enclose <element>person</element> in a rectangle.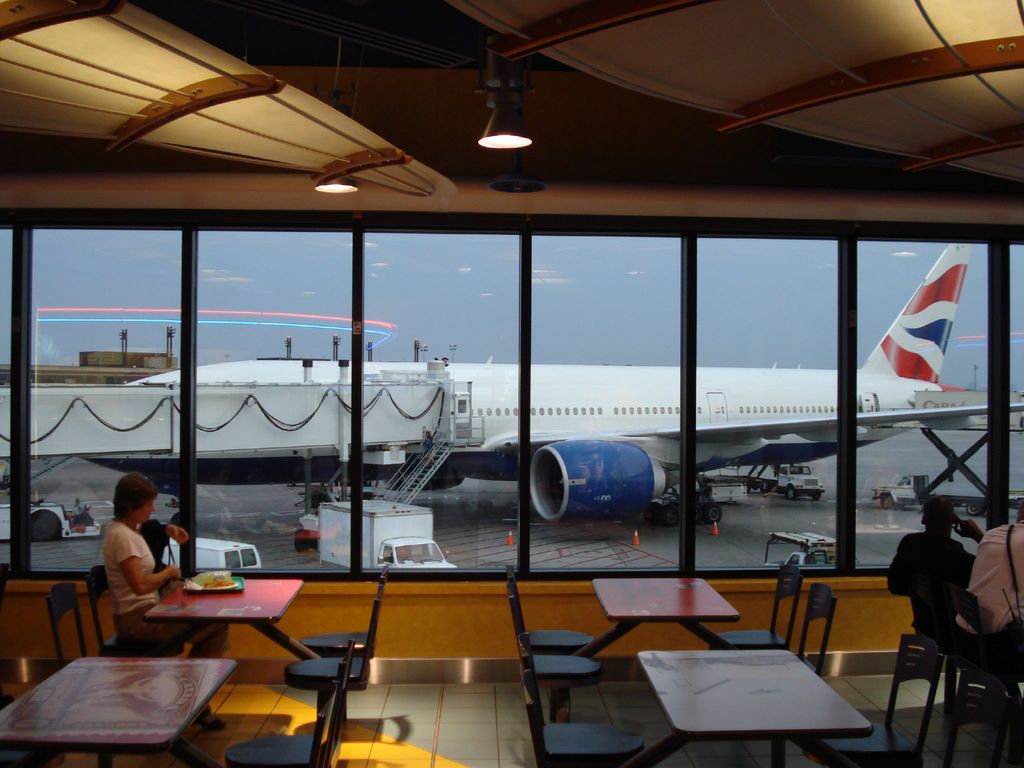
{"left": 86, "top": 483, "right": 170, "bottom": 646}.
